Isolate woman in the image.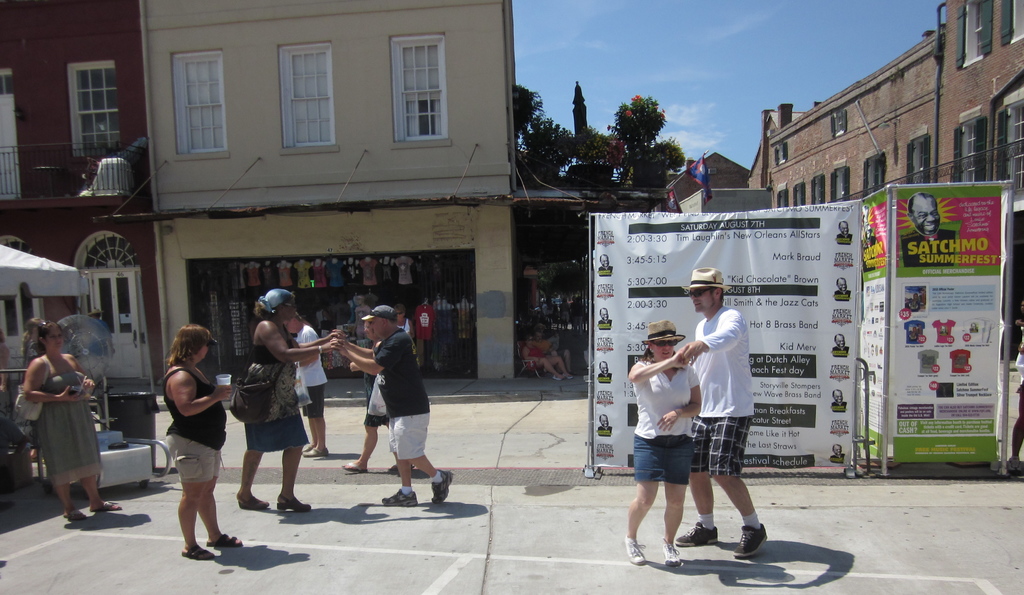
Isolated region: [23, 316, 122, 521].
